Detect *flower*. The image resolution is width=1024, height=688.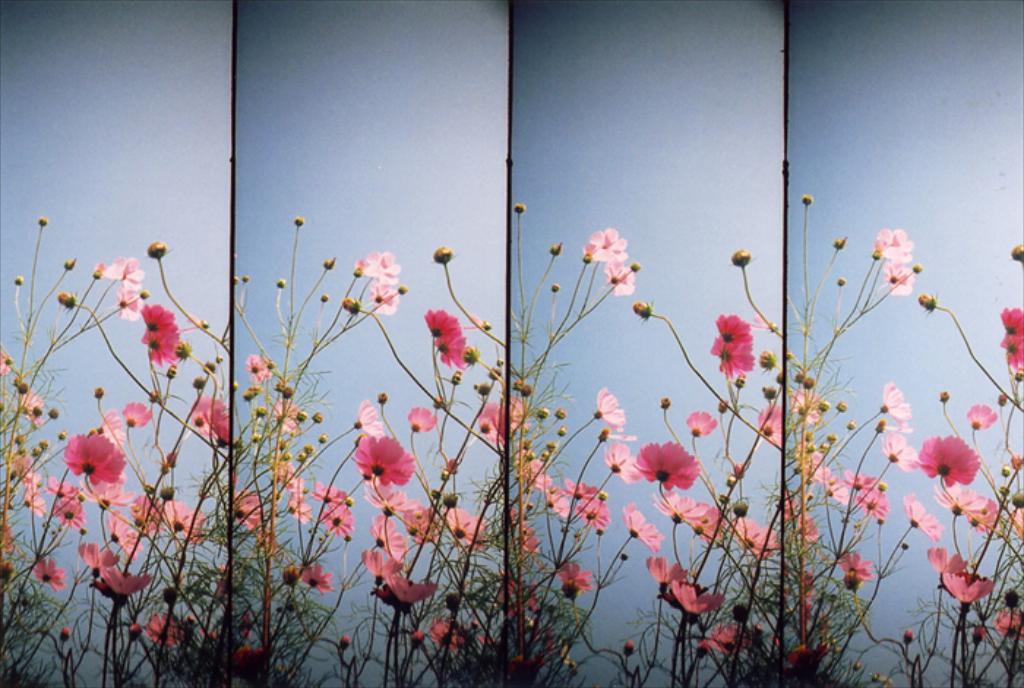
(519,518,540,556).
